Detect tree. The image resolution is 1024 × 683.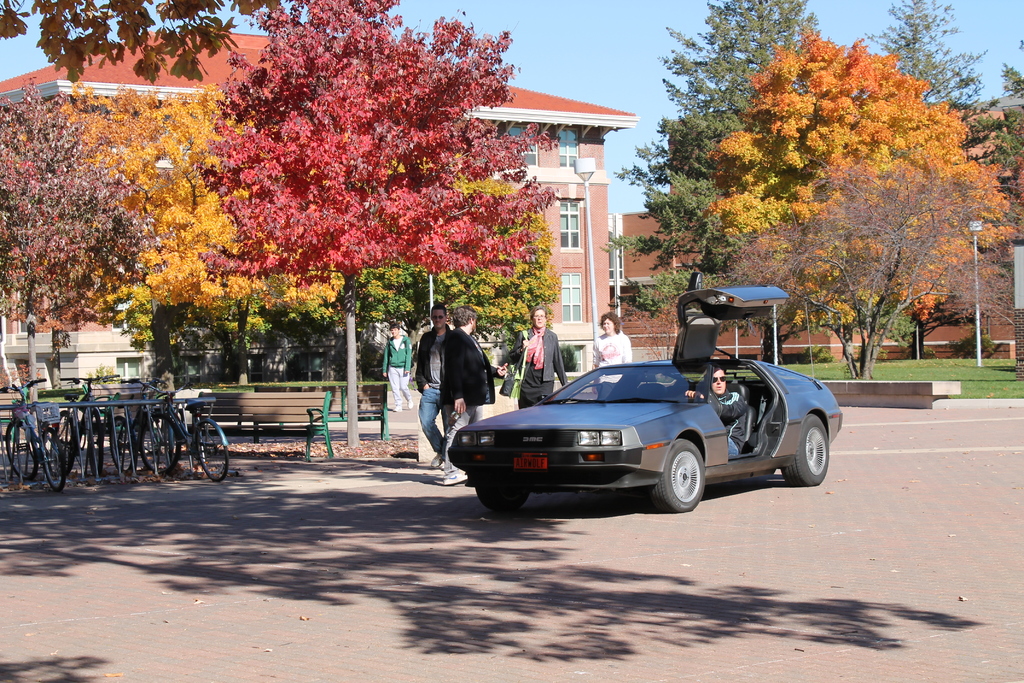
left=605, top=0, right=832, bottom=365.
